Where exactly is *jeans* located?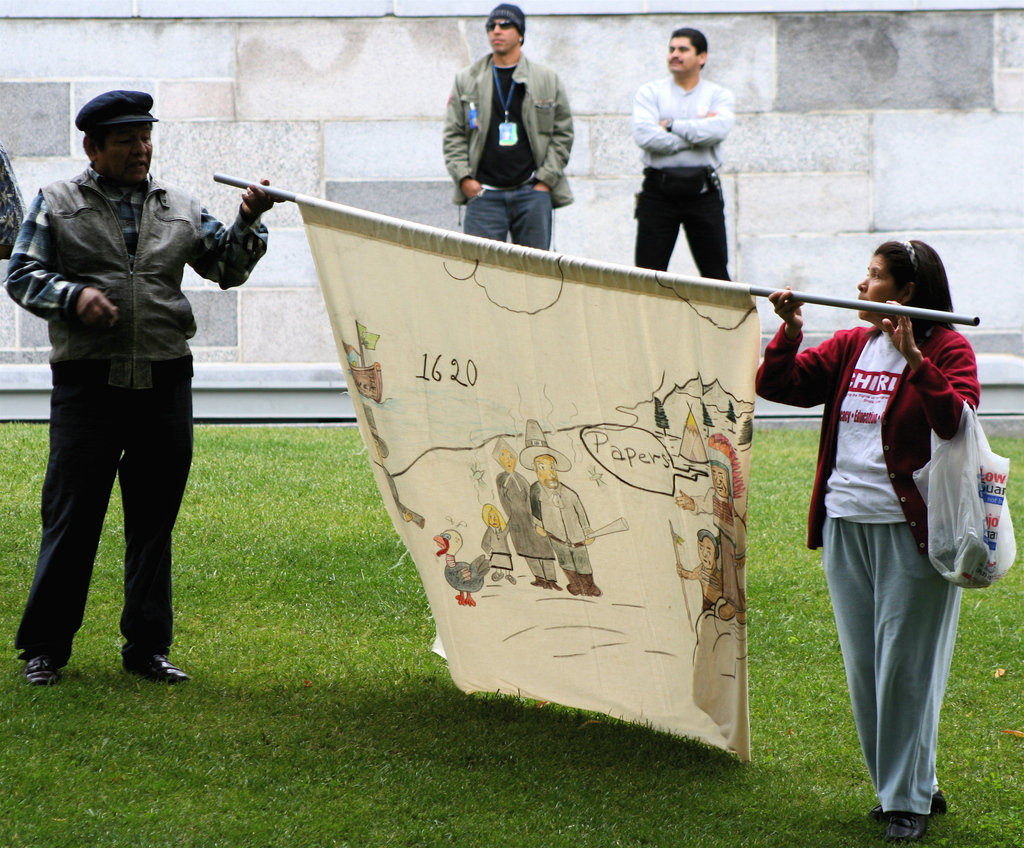
Its bounding box is 463 180 552 255.
